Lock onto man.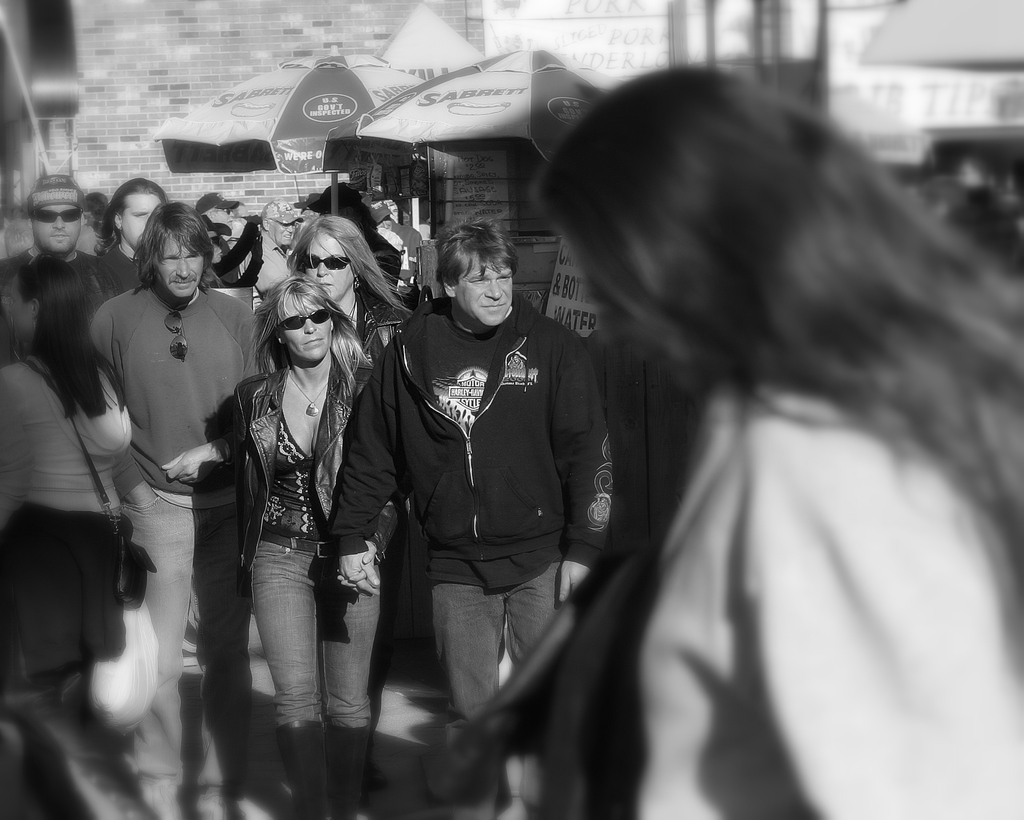
Locked: 353 191 620 729.
